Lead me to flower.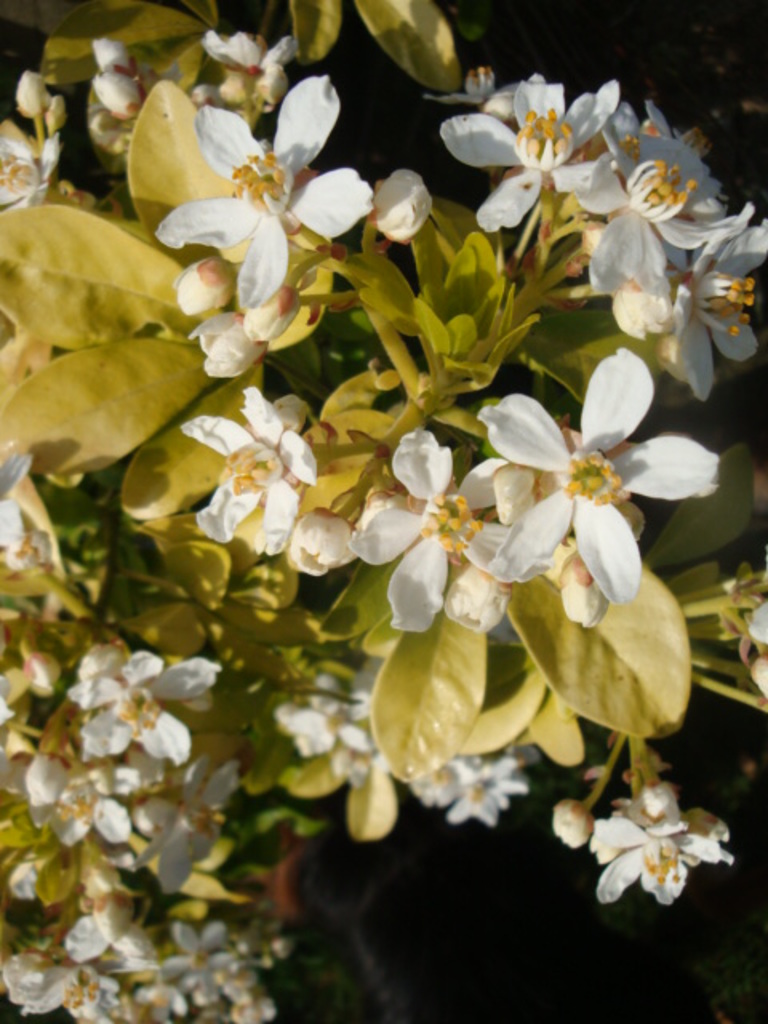
Lead to (360,429,501,645).
